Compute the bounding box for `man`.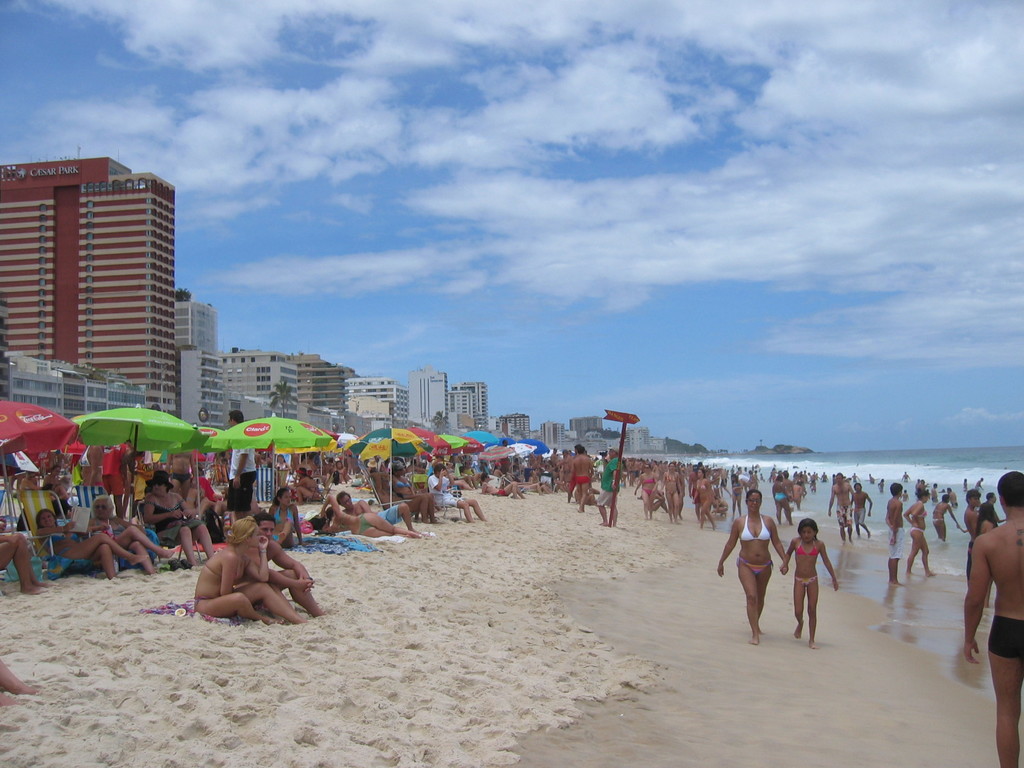
(882,482,907,584).
